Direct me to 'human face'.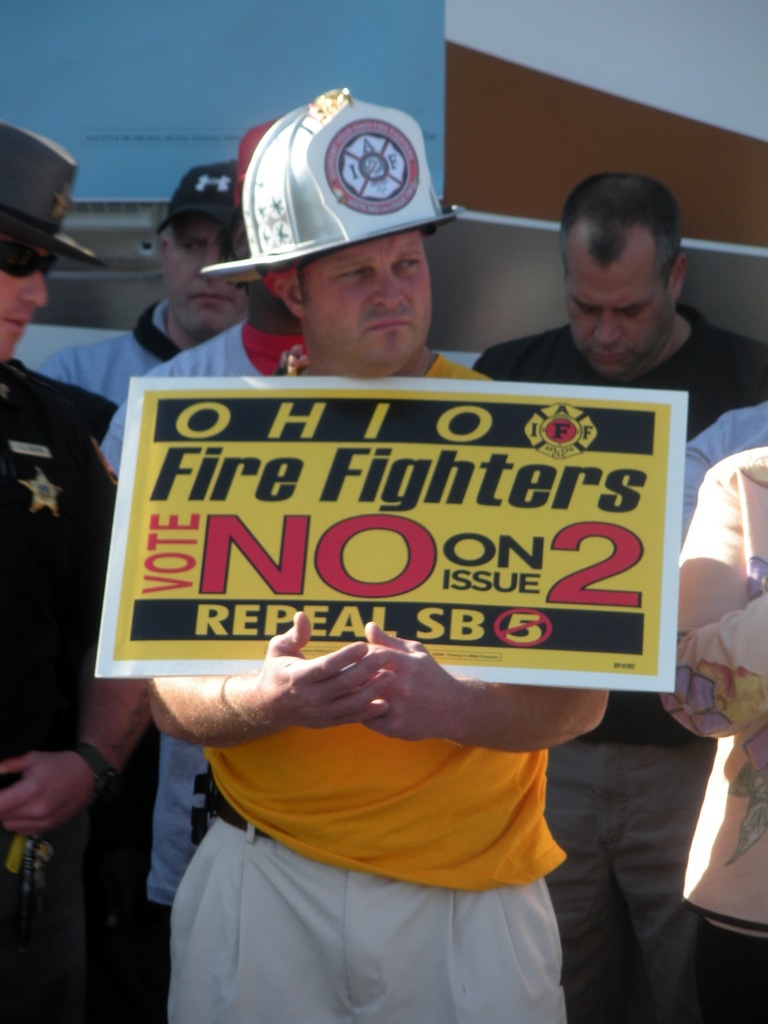
Direction: x1=0 y1=230 x2=46 y2=358.
